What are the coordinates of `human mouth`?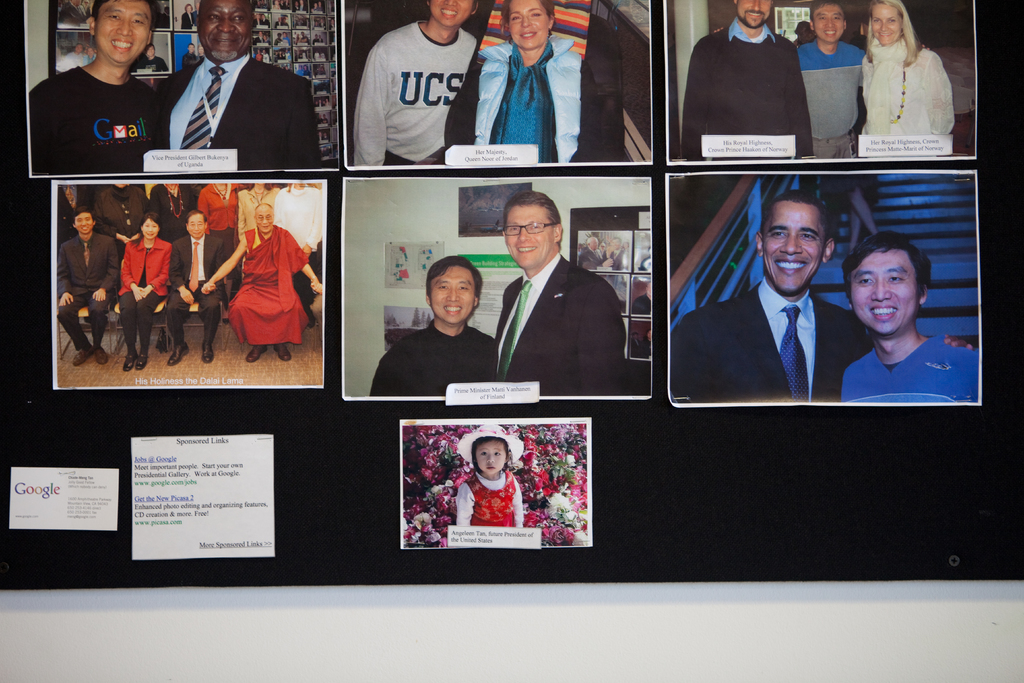
rect(440, 6, 460, 21).
